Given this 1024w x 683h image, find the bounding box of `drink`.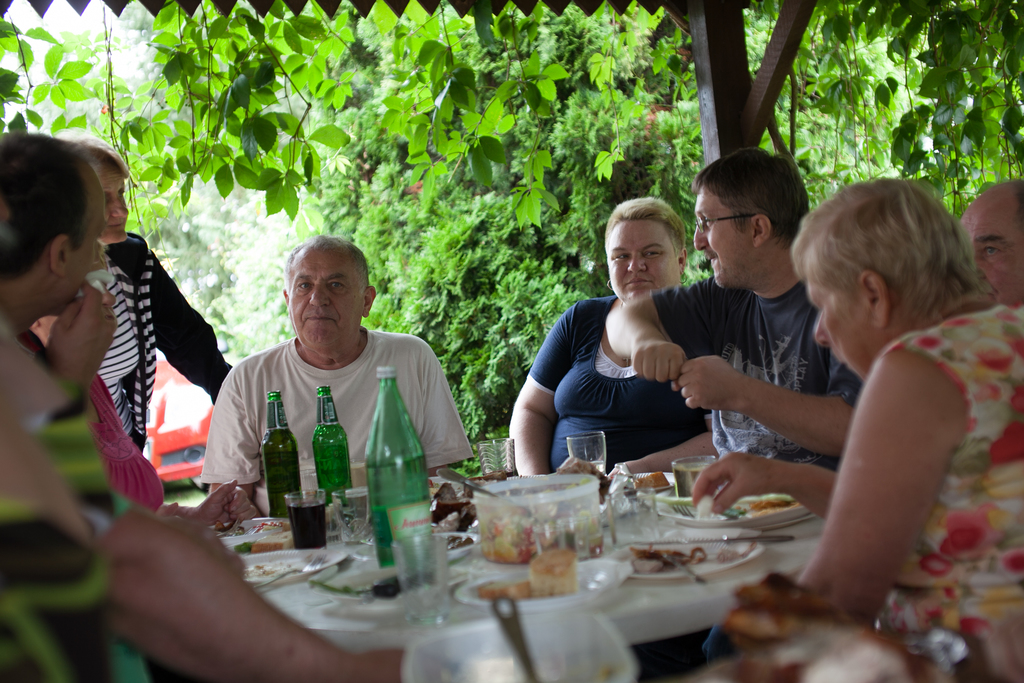
Rect(369, 448, 426, 566).
